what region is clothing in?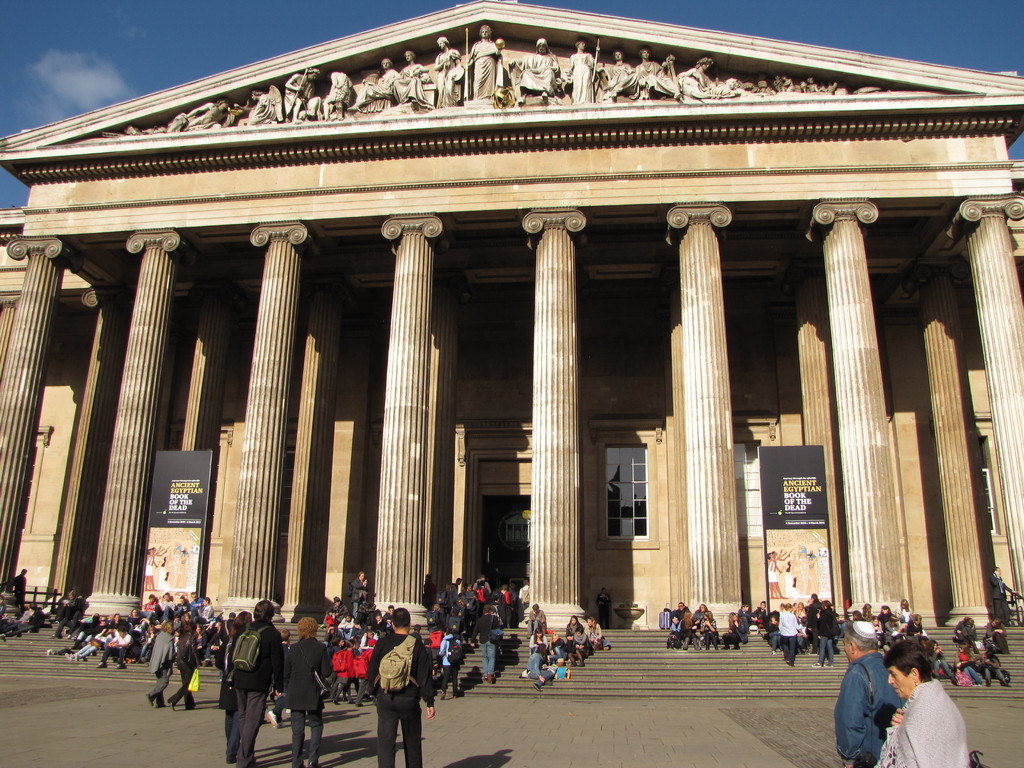
left=149, top=624, right=177, bottom=701.
